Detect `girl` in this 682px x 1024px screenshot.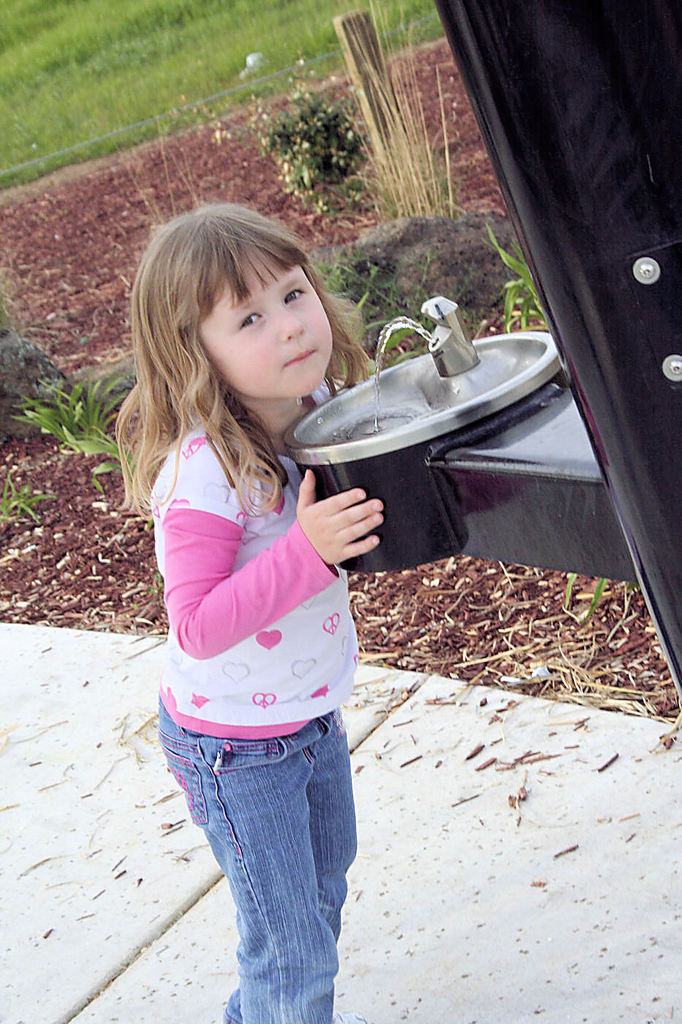
Detection: x1=124 y1=195 x2=394 y2=1023.
